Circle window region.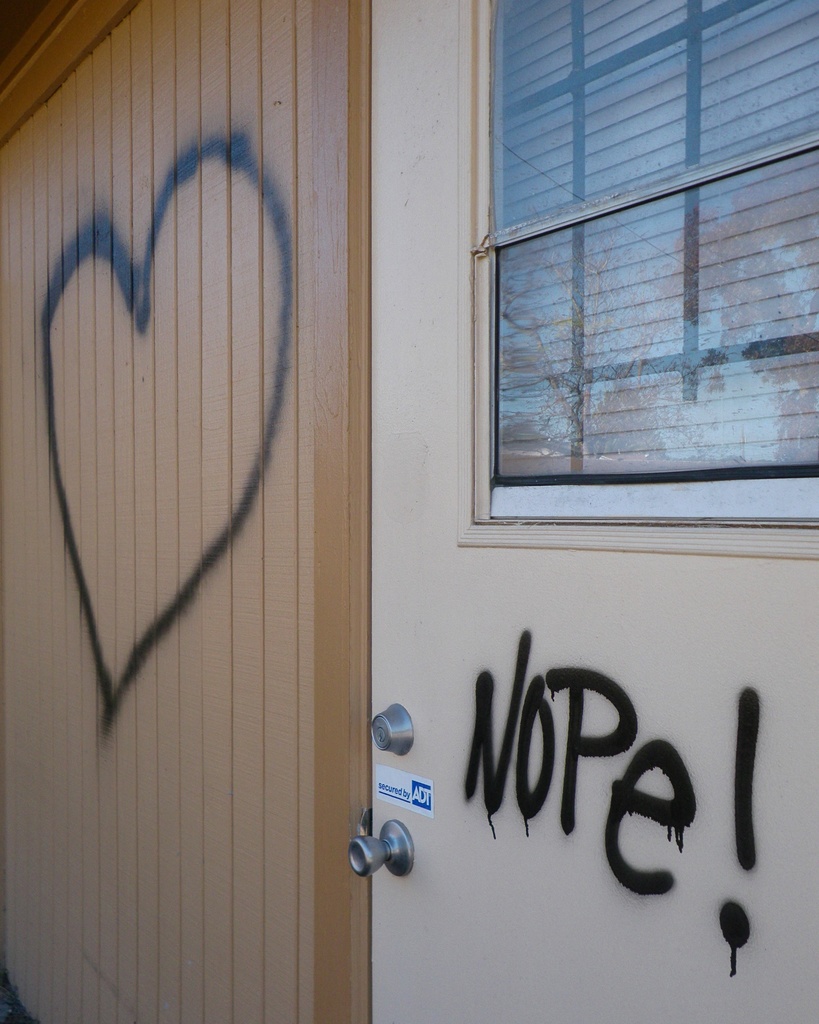
Region: [left=476, top=4, right=818, bottom=536].
